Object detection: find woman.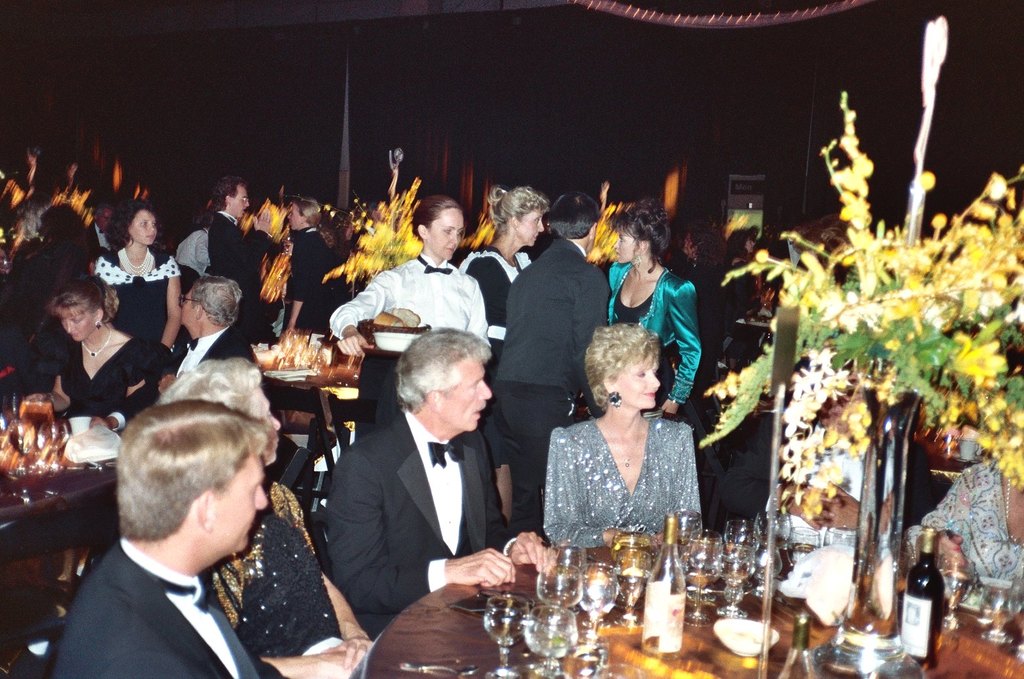
<region>906, 389, 1023, 607</region>.
